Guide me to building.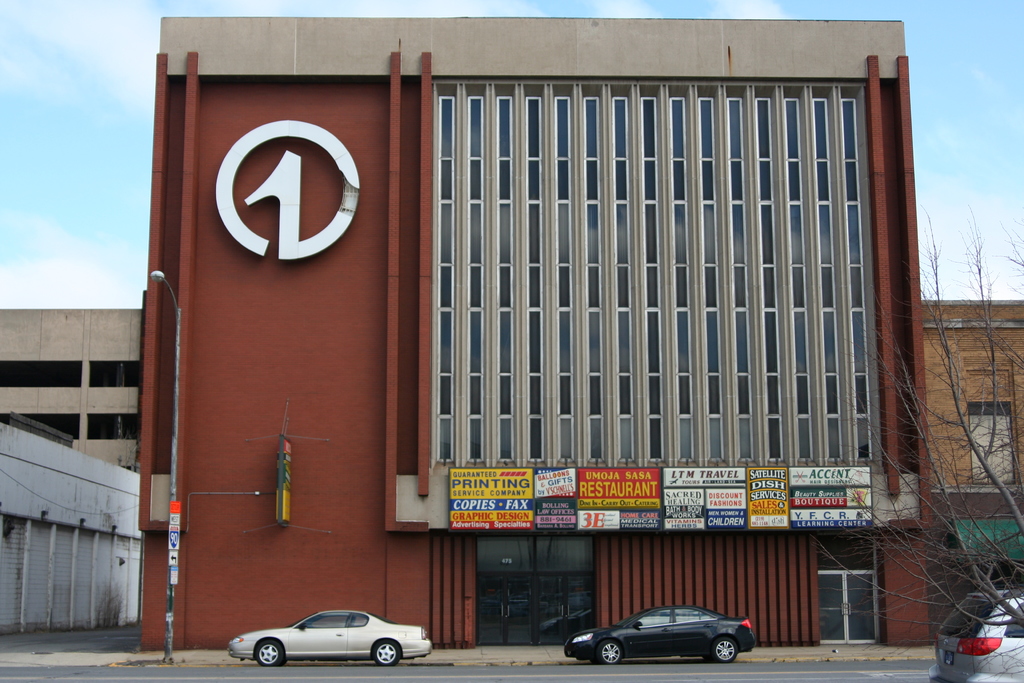
Guidance: box(0, 414, 144, 636).
